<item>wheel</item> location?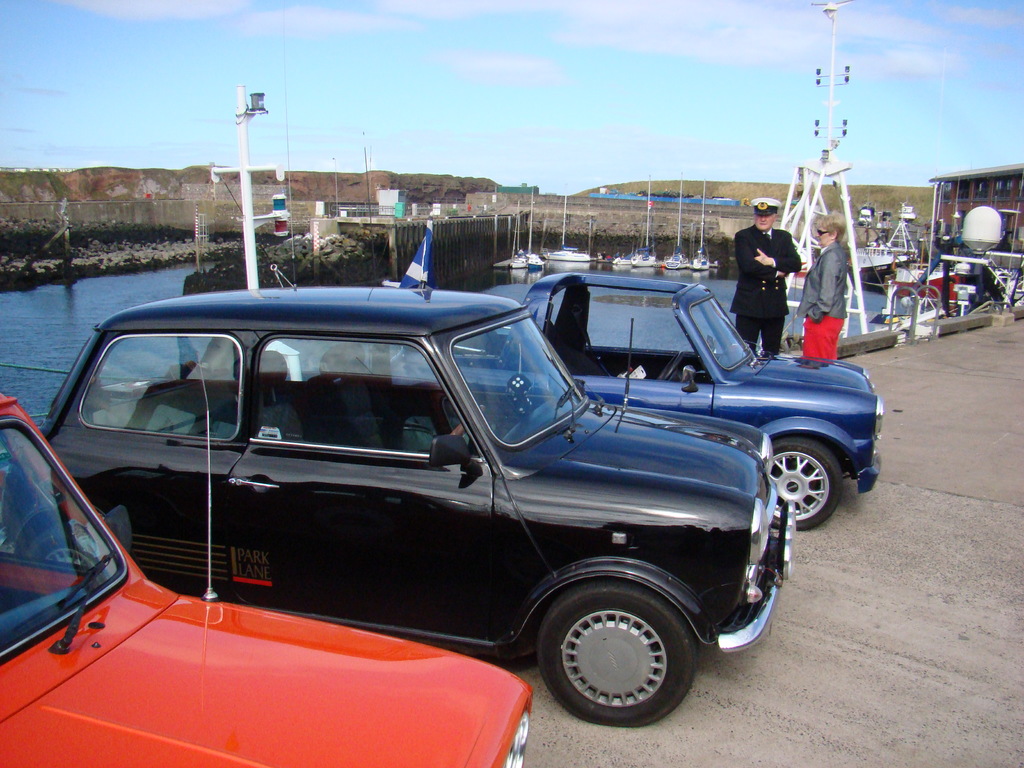
771,439,838,531
